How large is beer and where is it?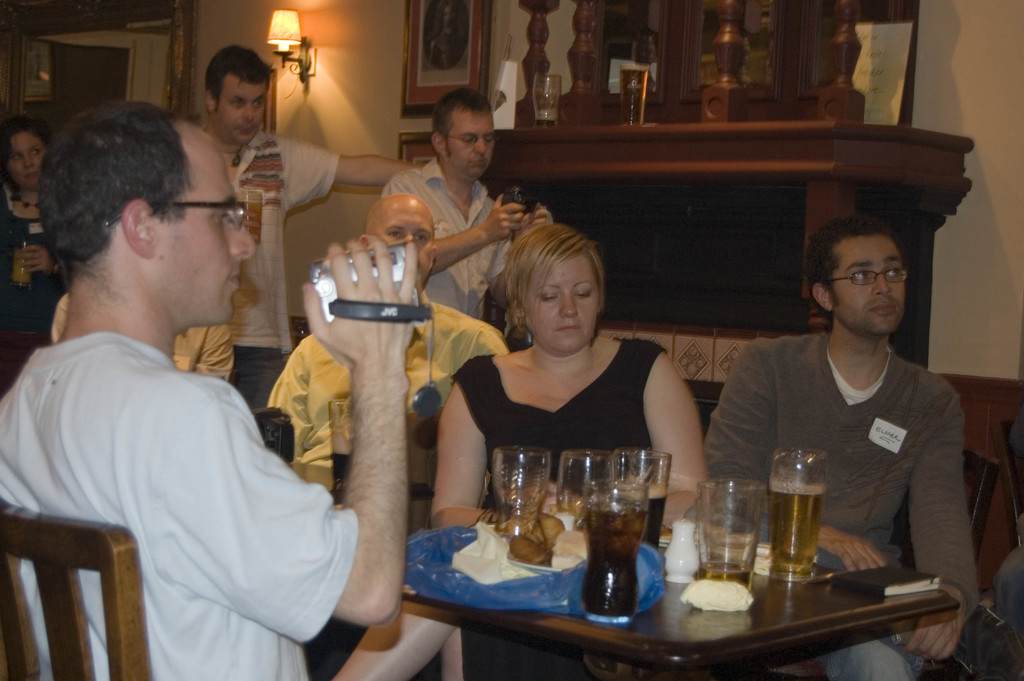
Bounding box: rect(579, 460, 644, 624).
